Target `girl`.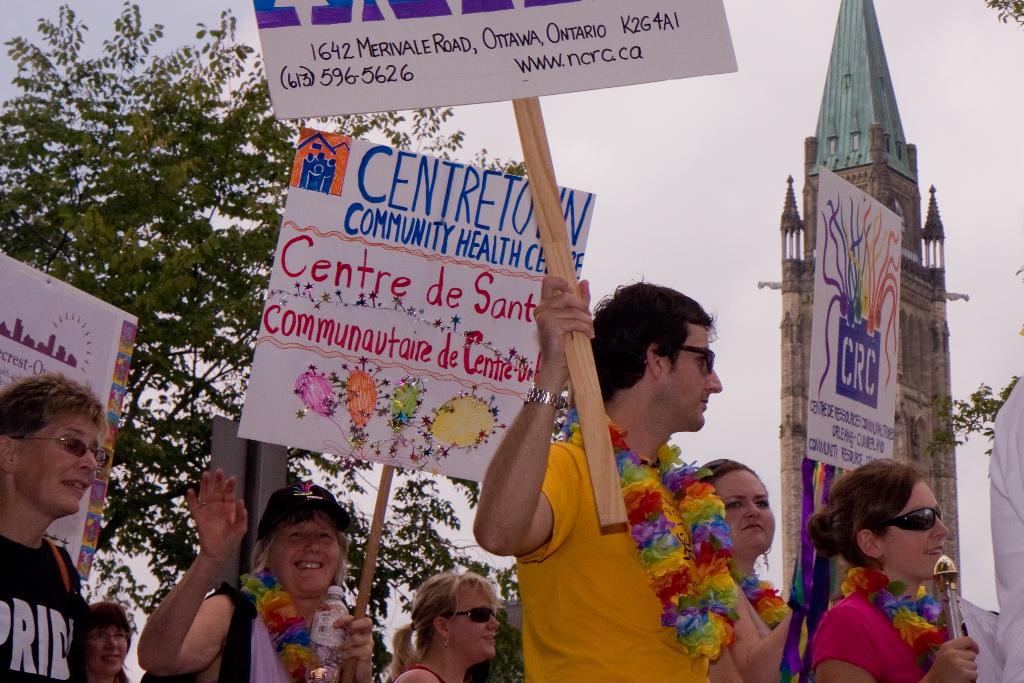
Target region: box(707, 457, 793, 682).
